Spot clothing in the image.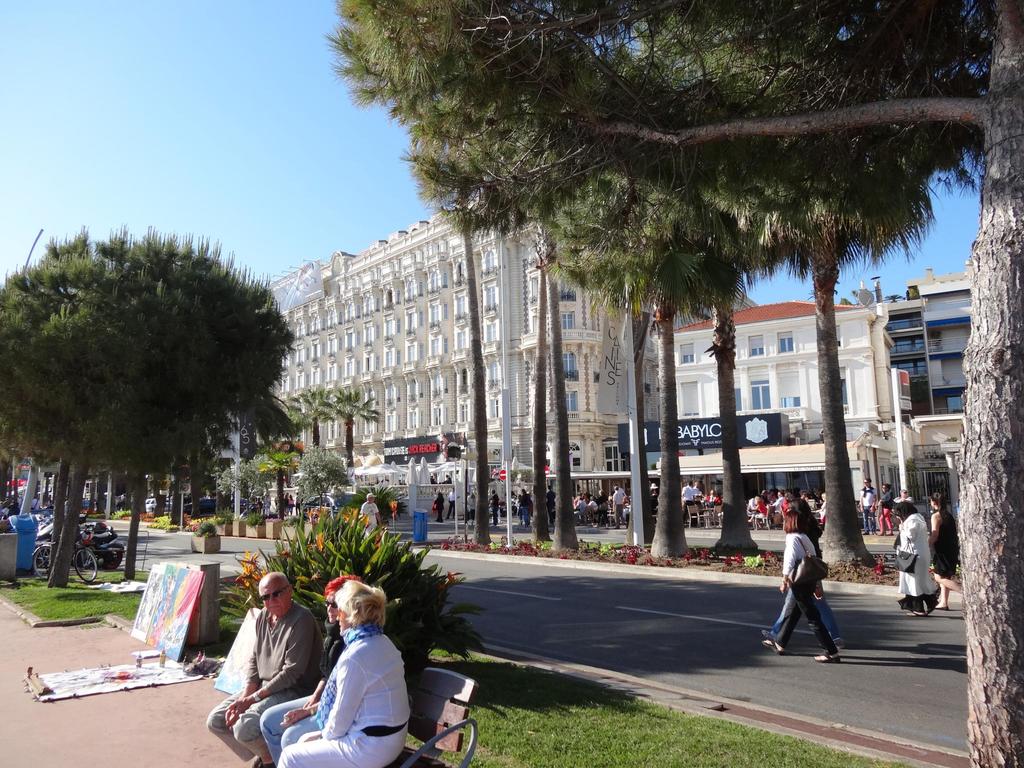
clothing found at crop(278, 618, 410, 767).
